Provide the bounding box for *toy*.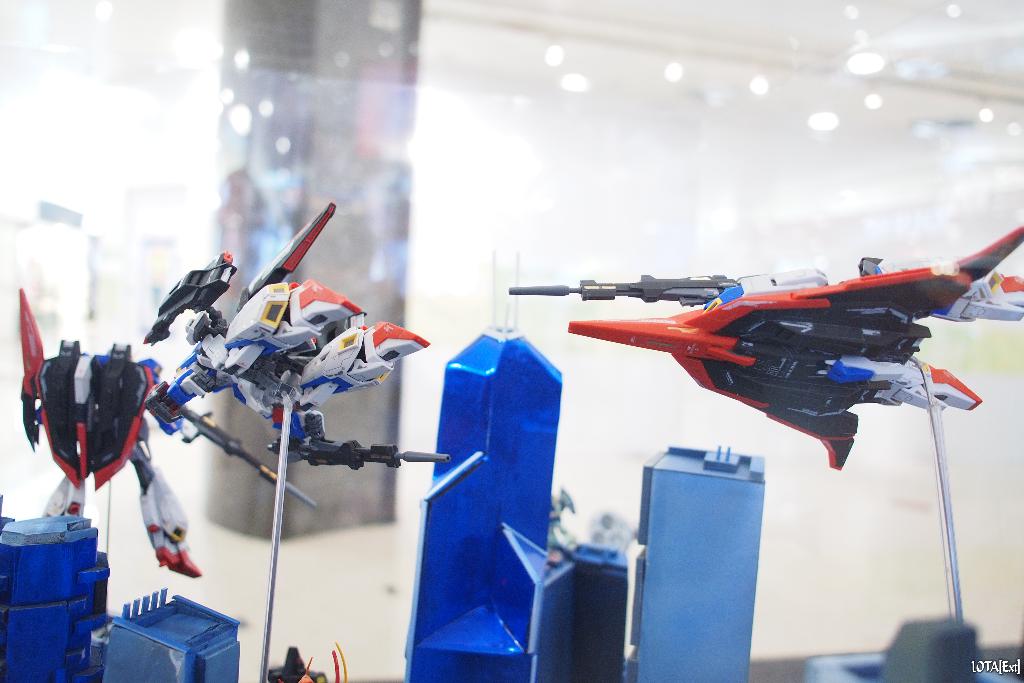
506:223:1023:625.
